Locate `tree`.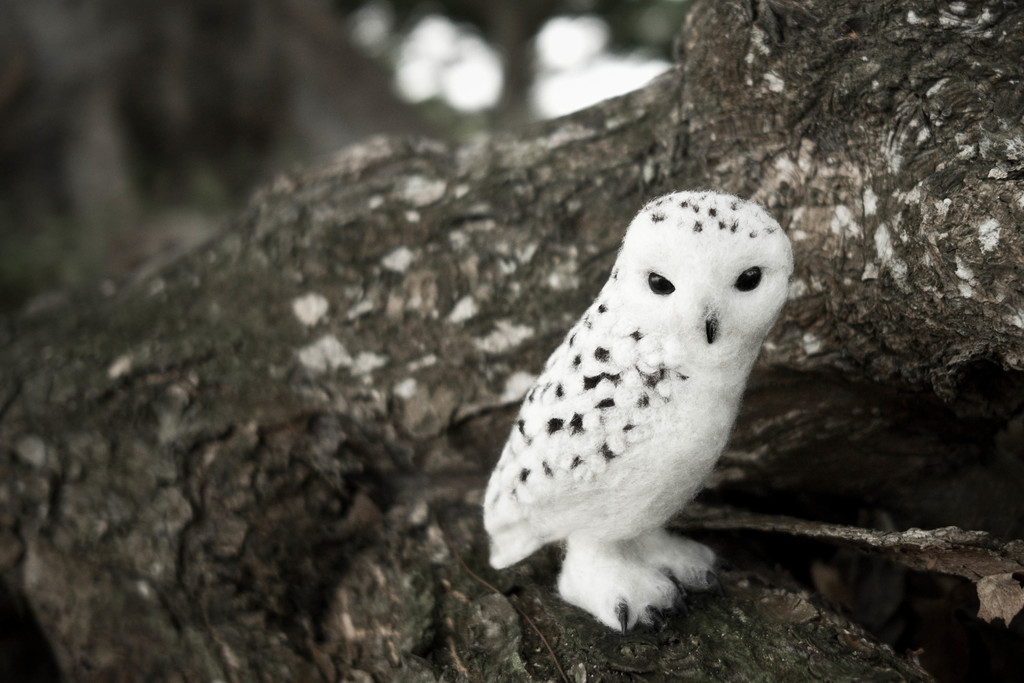
Bounding box: bbox=[0, 0, 1023, 682].
